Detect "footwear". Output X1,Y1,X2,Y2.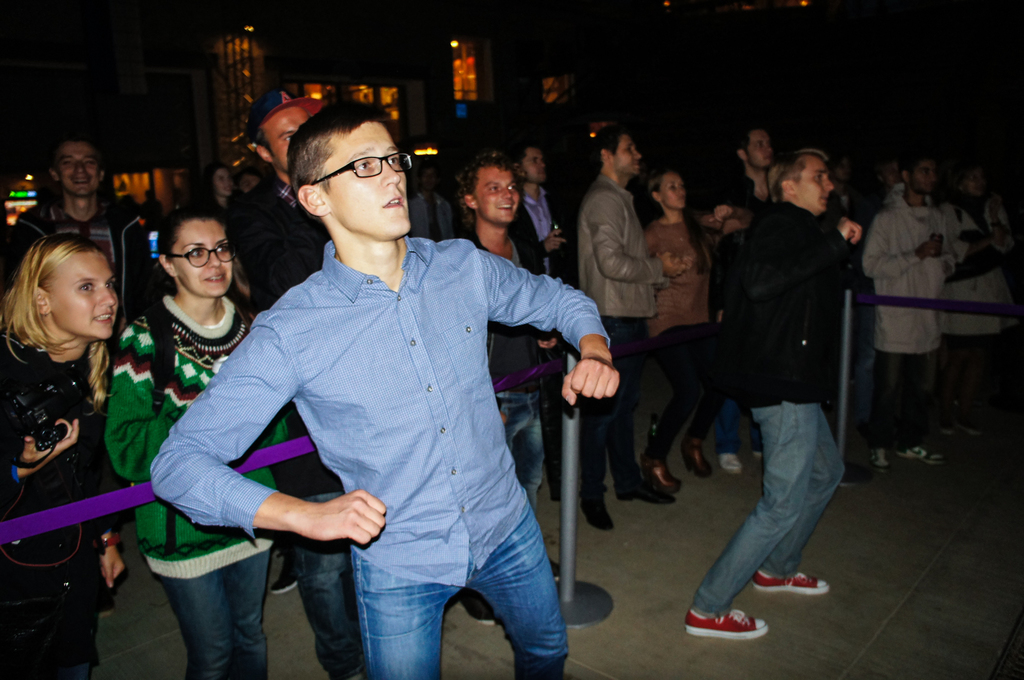
271,546,297,592.
